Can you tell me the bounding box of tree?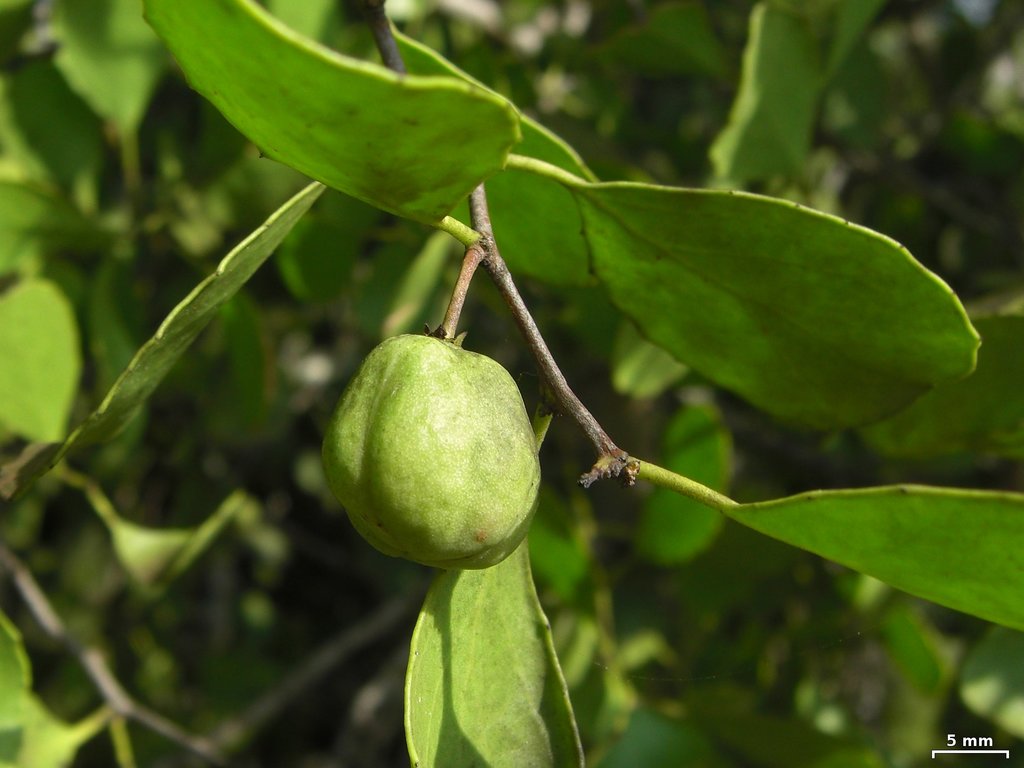
[left=0, top=0, right=1023, bottom=739].
